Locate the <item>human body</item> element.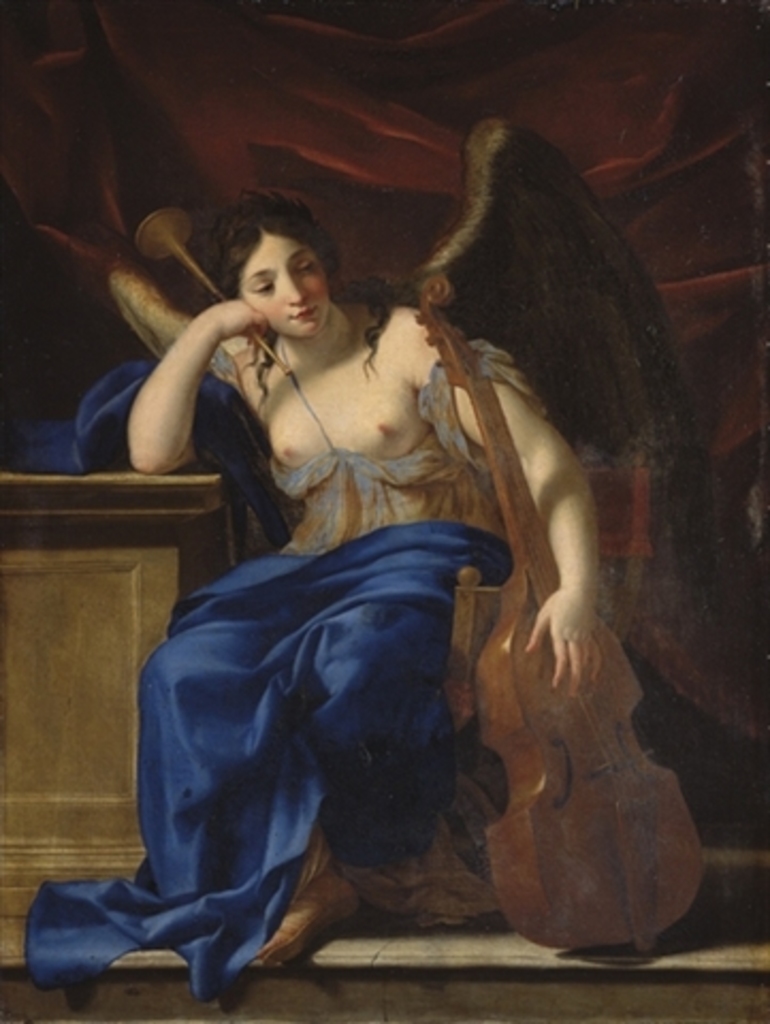
Element bbox: [x1=77, y1=126, x2=691, y2=969].
